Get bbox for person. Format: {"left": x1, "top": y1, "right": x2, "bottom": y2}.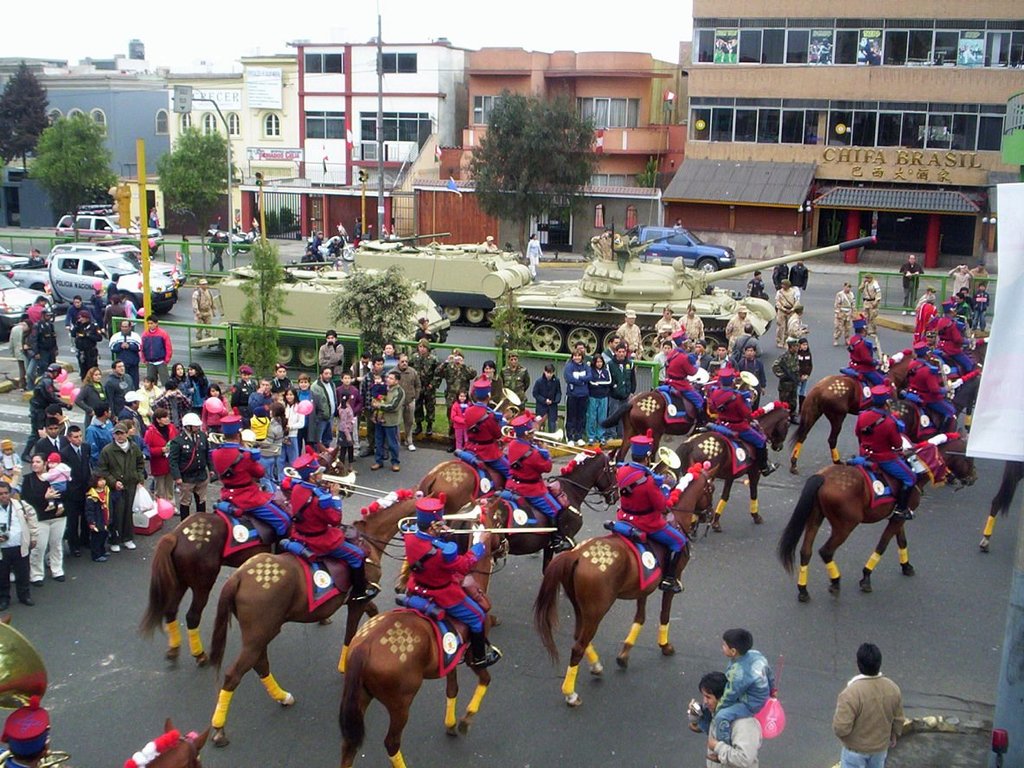
{"left": 106, "top": 291, "right": 128, "bottom": 330}.
